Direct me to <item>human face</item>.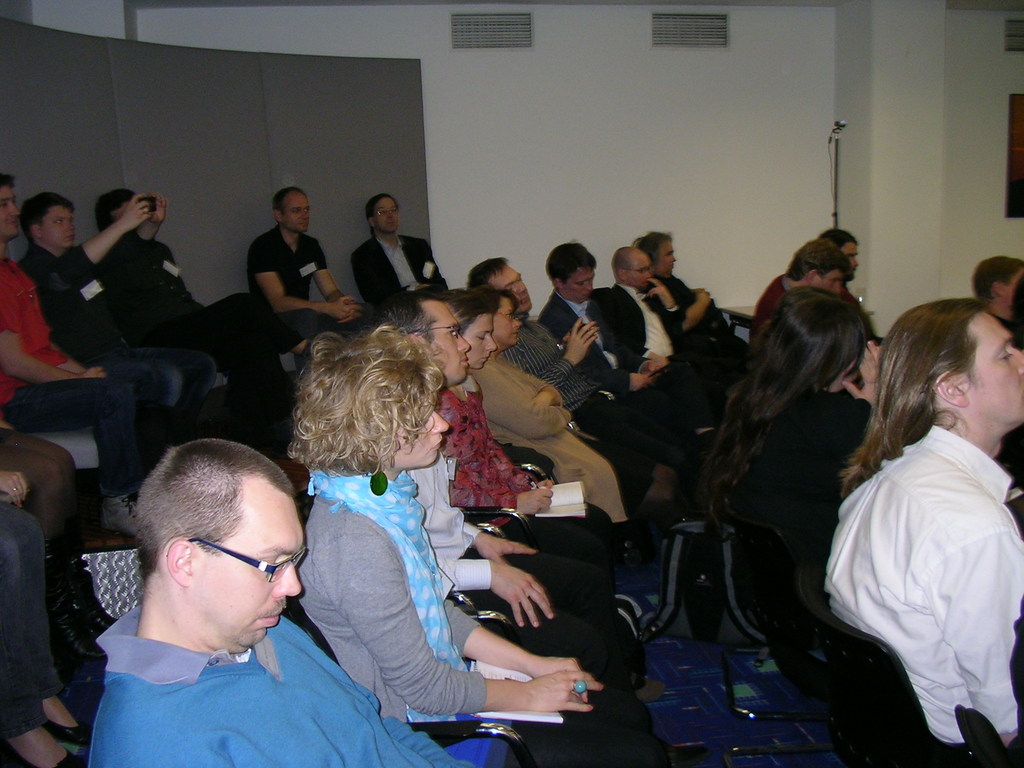
Direction: [628,255,653,287].
